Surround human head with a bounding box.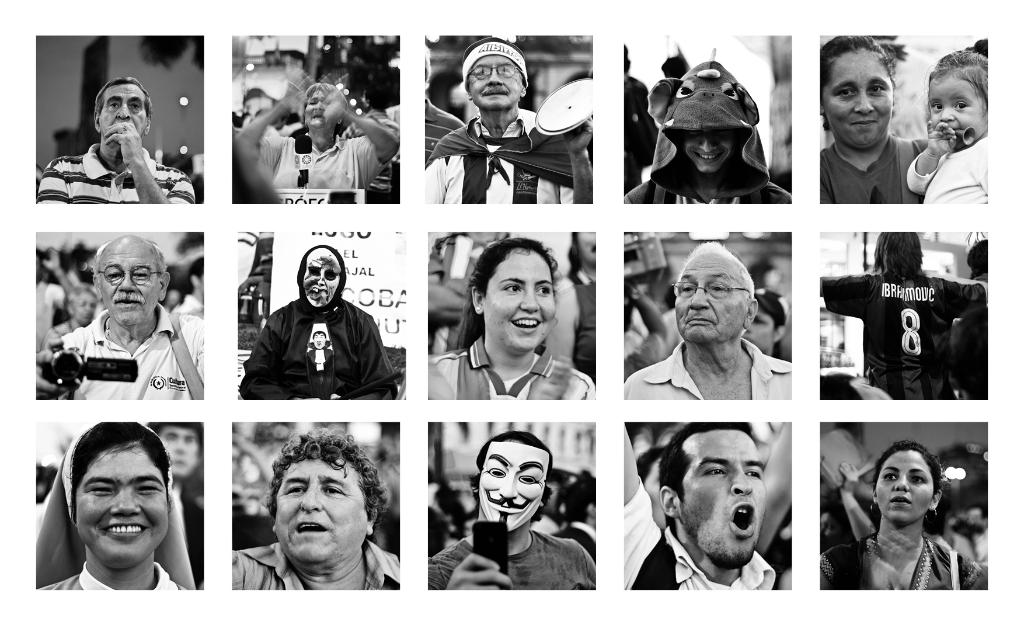
left=964, top=238, right=991, bottom=275.
